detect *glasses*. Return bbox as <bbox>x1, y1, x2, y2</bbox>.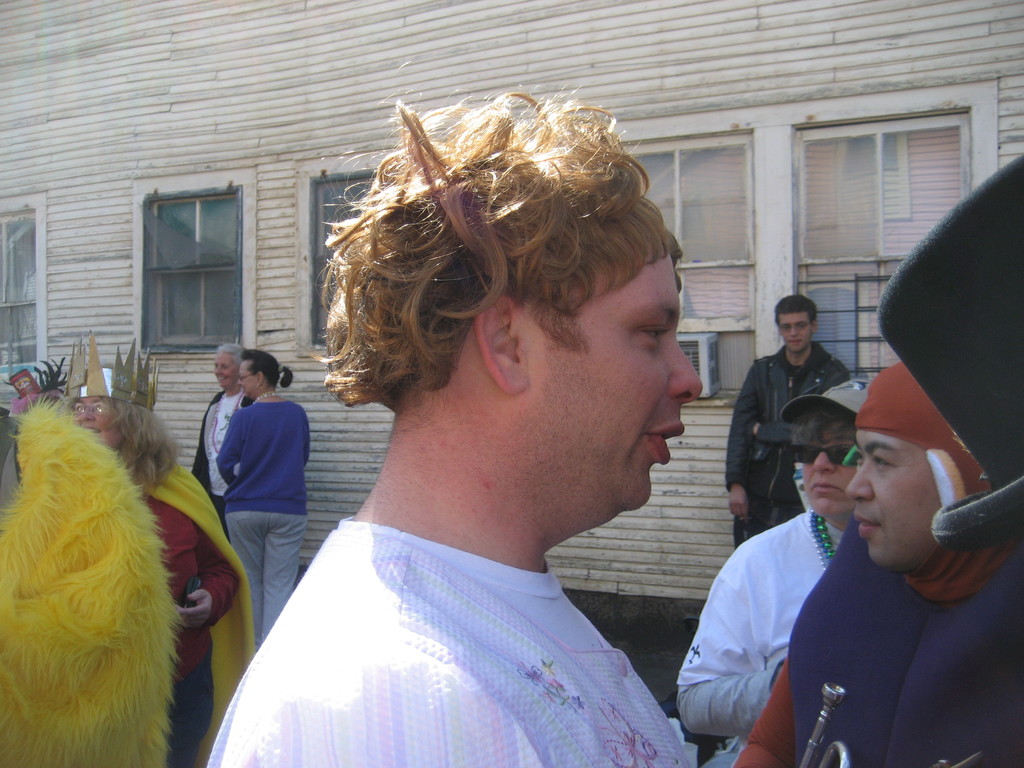
<bbox>774, 317, 815, 335</bbox>.
